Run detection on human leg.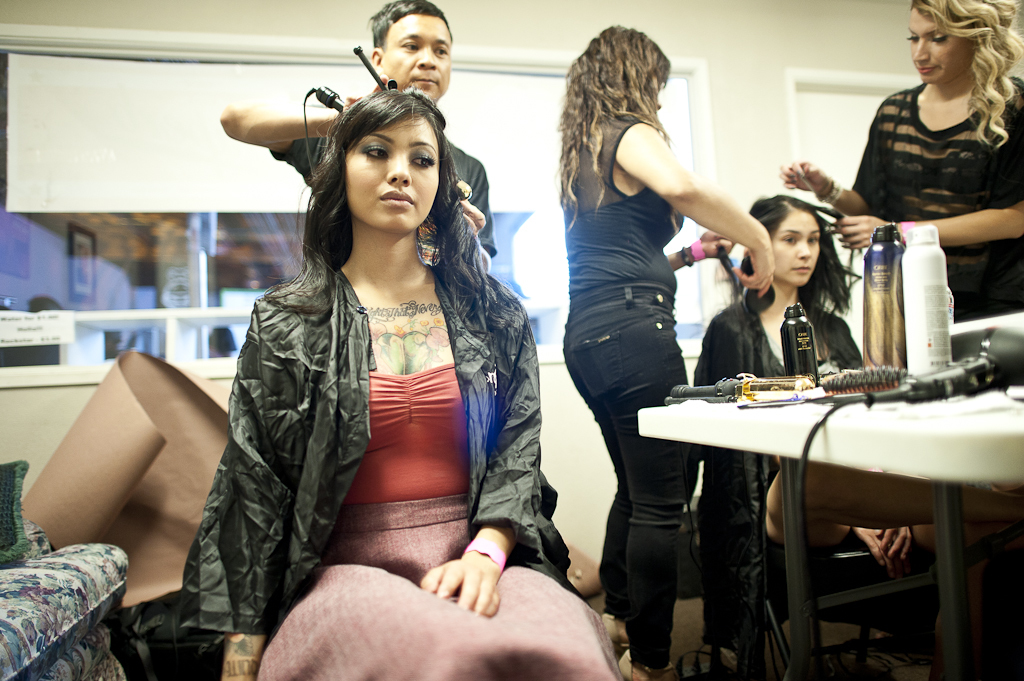
Result: 559,327,631,647.
